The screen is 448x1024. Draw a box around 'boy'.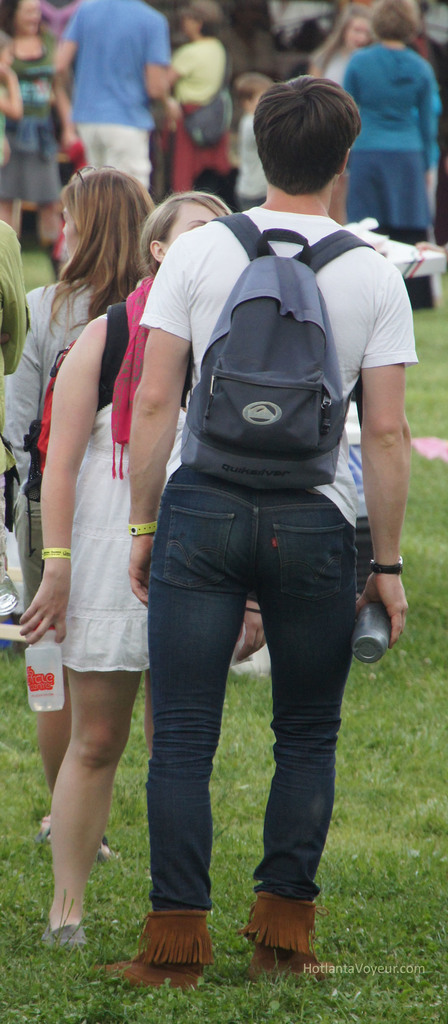
[94, 73, 410, 989].
